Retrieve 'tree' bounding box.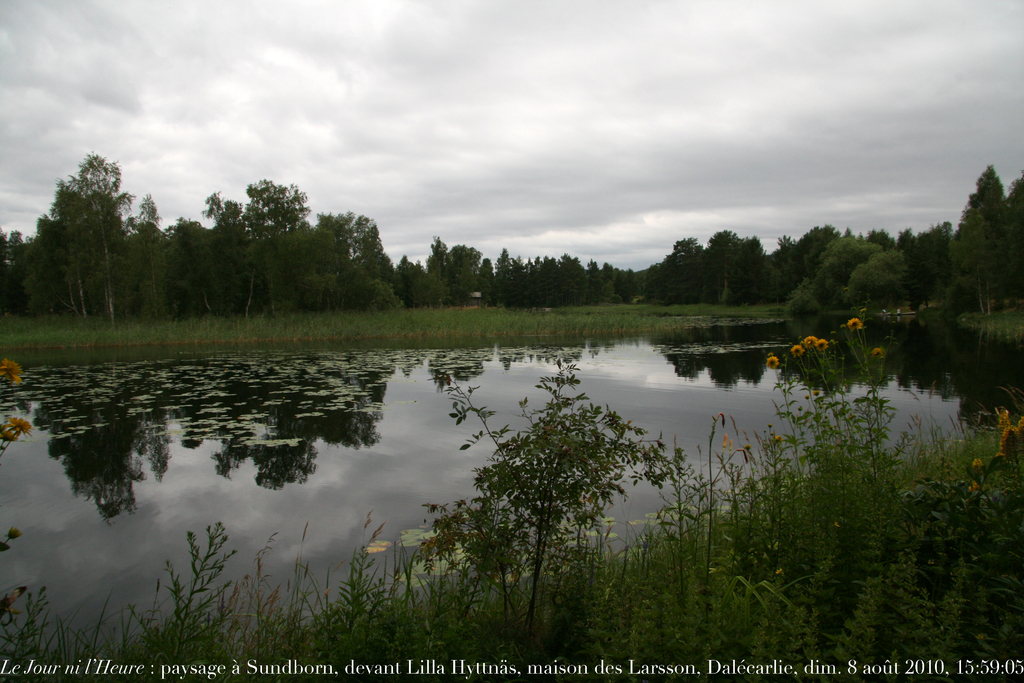
Bounding box: bbox=(600, 262, 613, 304).
